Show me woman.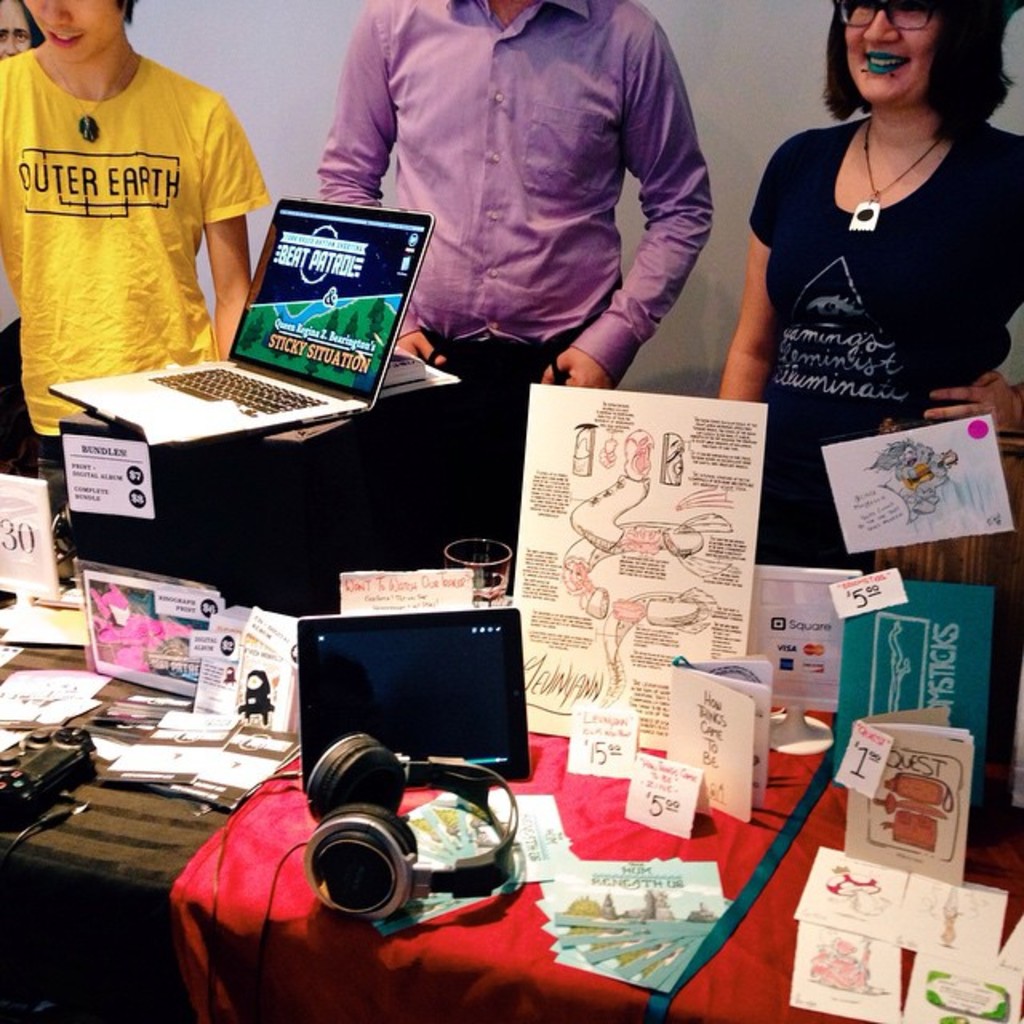
woman is here: bbox=(0, 0, 38, 59).
